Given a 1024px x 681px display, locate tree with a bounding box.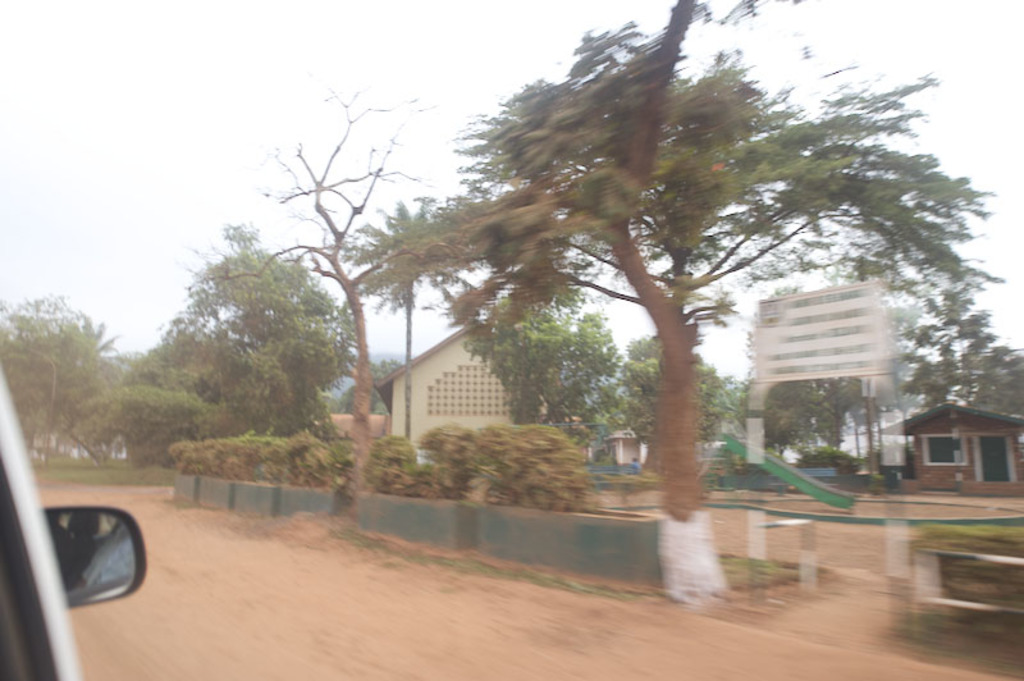
Located: bbox=[297, 12, 972, 526].
